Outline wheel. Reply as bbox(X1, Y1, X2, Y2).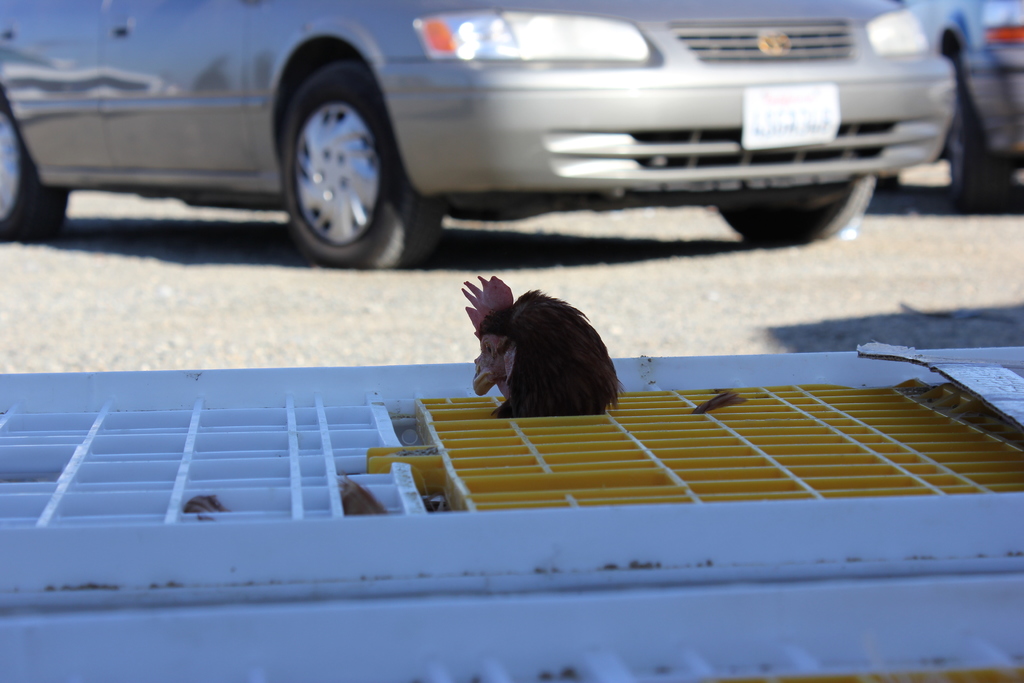
bbox(274, 83, 423, 252).
